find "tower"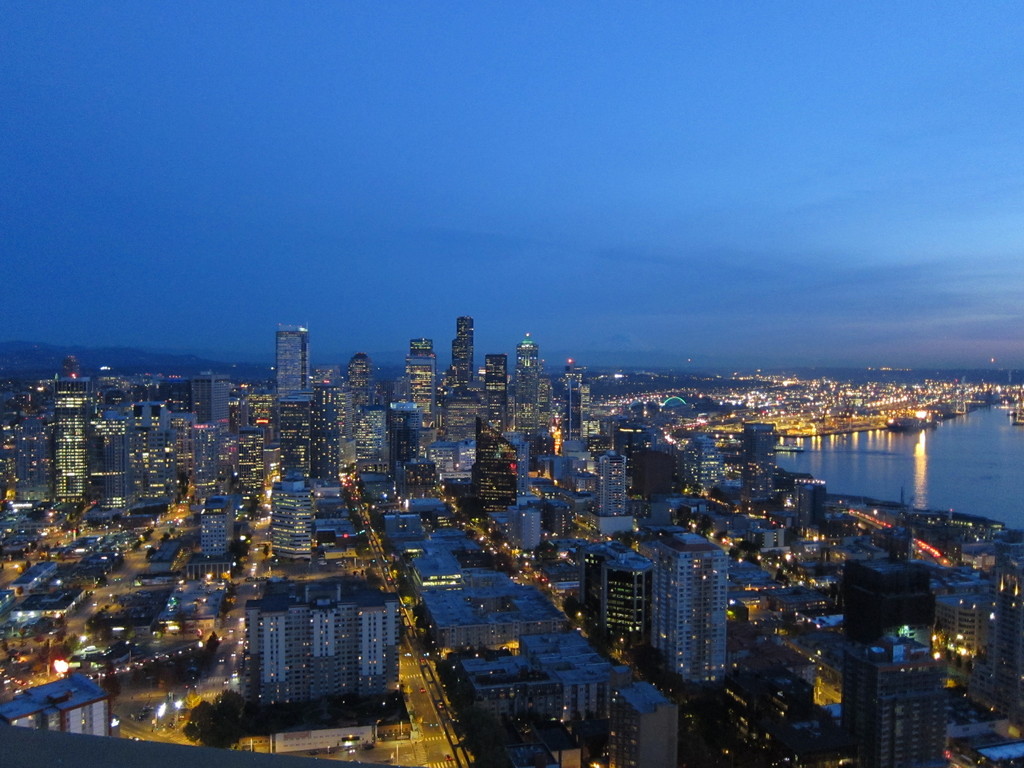
crop(314, 378, 342, 486)
